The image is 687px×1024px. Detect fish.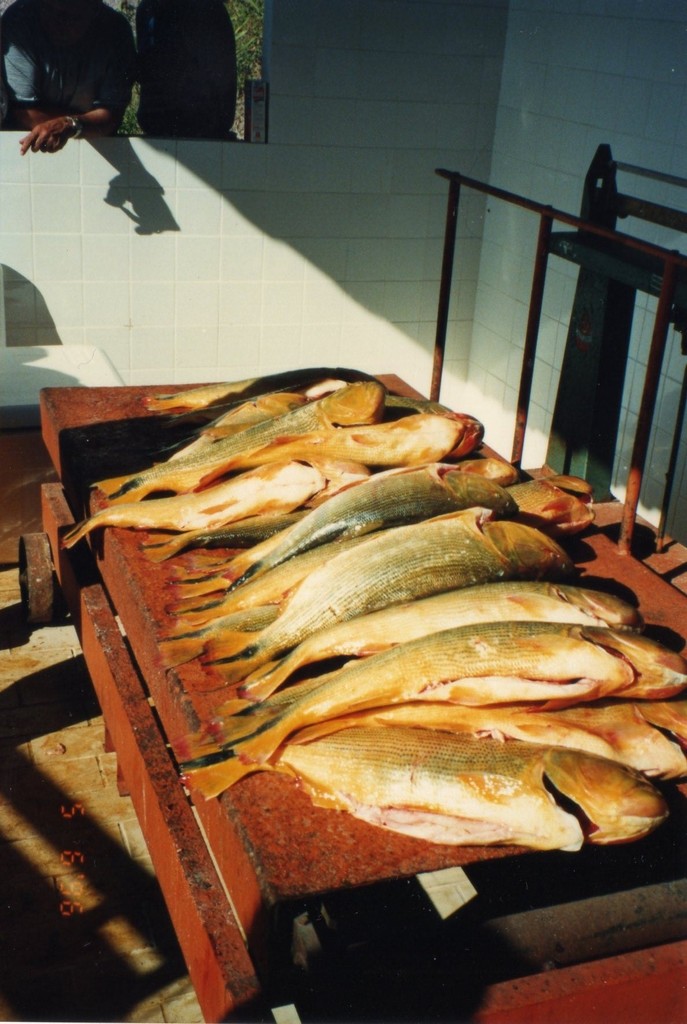
Detection: bbox=[172, 719, 675, 852].
